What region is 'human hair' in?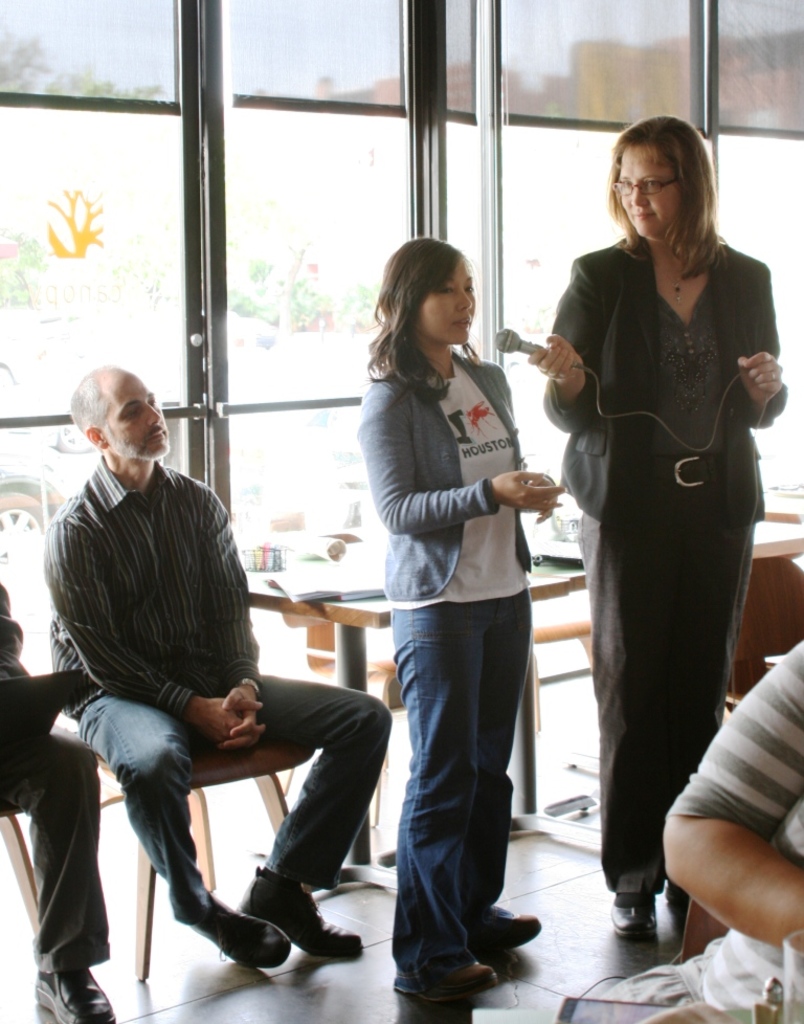
[362, 236, 488, 406].
